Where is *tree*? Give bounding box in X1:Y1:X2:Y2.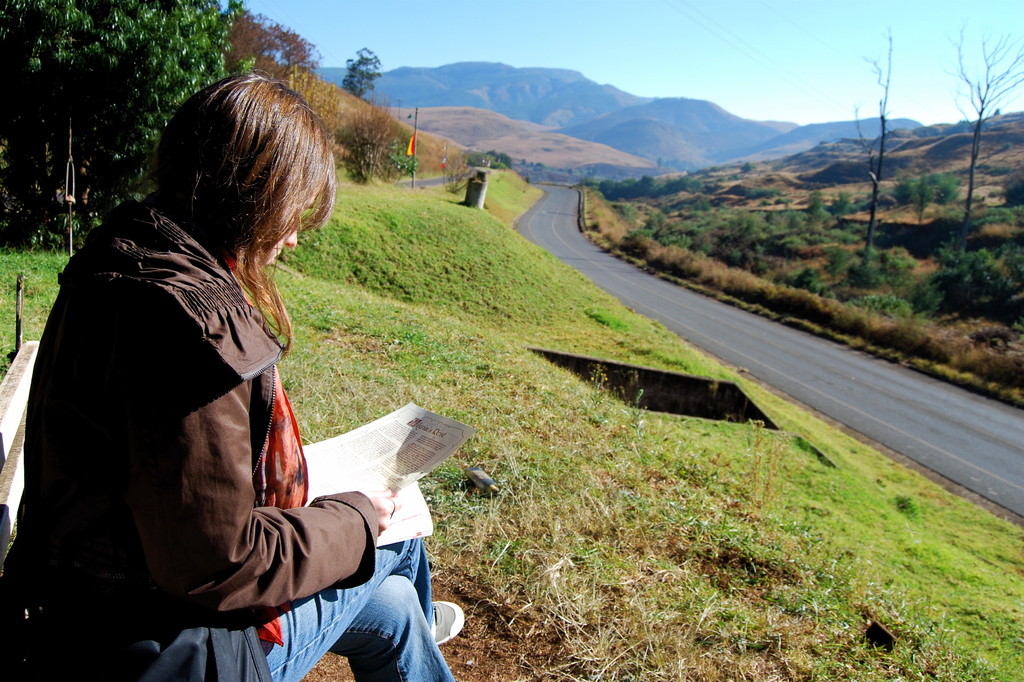
340:36:383:100.
